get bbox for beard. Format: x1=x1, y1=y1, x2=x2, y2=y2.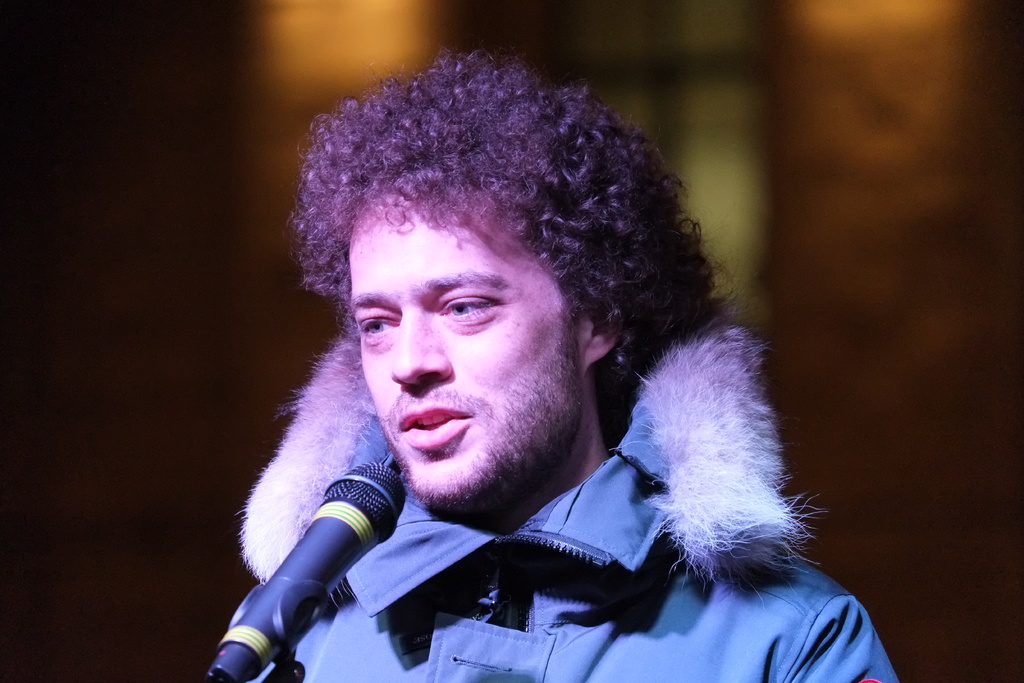
x1=378, y1=350, x2=582, y2=519.
